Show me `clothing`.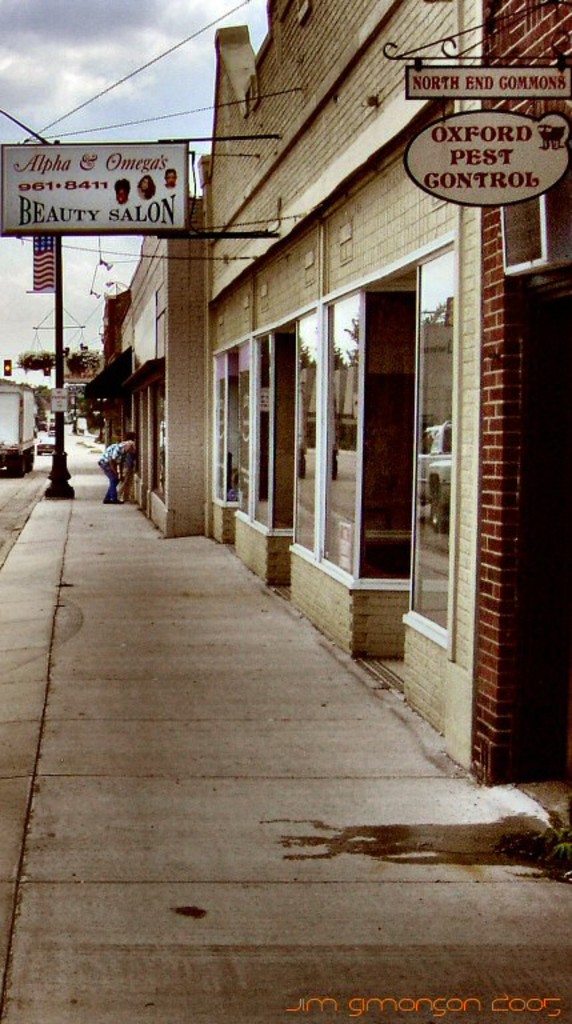
`clothing` is here: bbox=(99, 445, 119, 503).
